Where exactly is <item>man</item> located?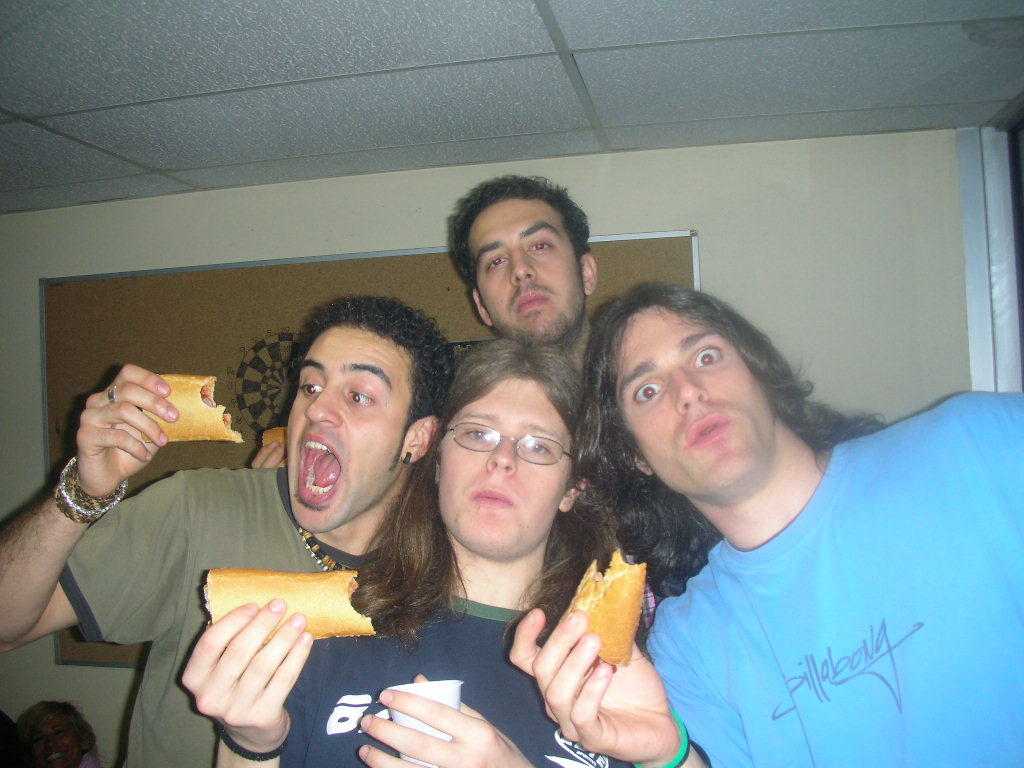
Its bounding box is detection(500, 271, 1023, 767).
